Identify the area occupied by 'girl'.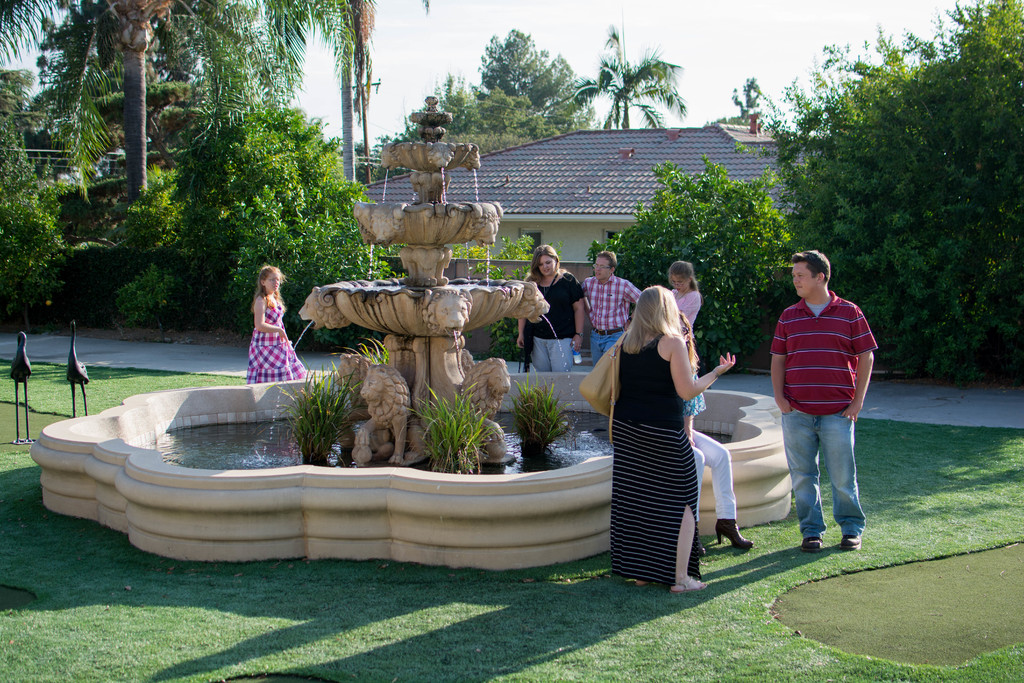
Area: 241 261 310 388.
